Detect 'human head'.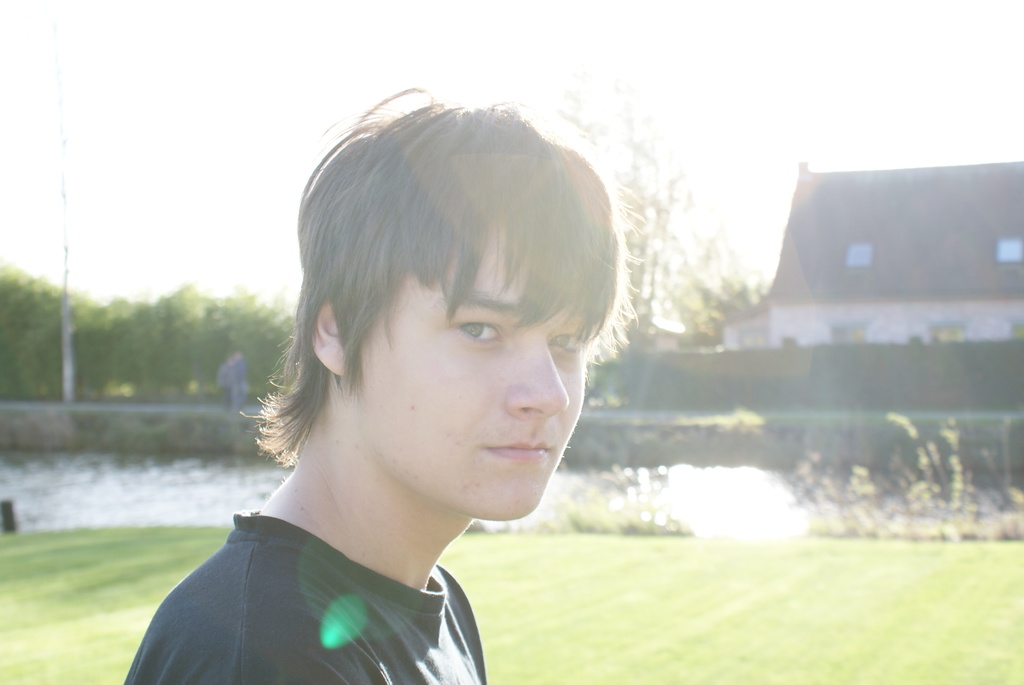
Detected at rect(259, 89, 621, 522).
